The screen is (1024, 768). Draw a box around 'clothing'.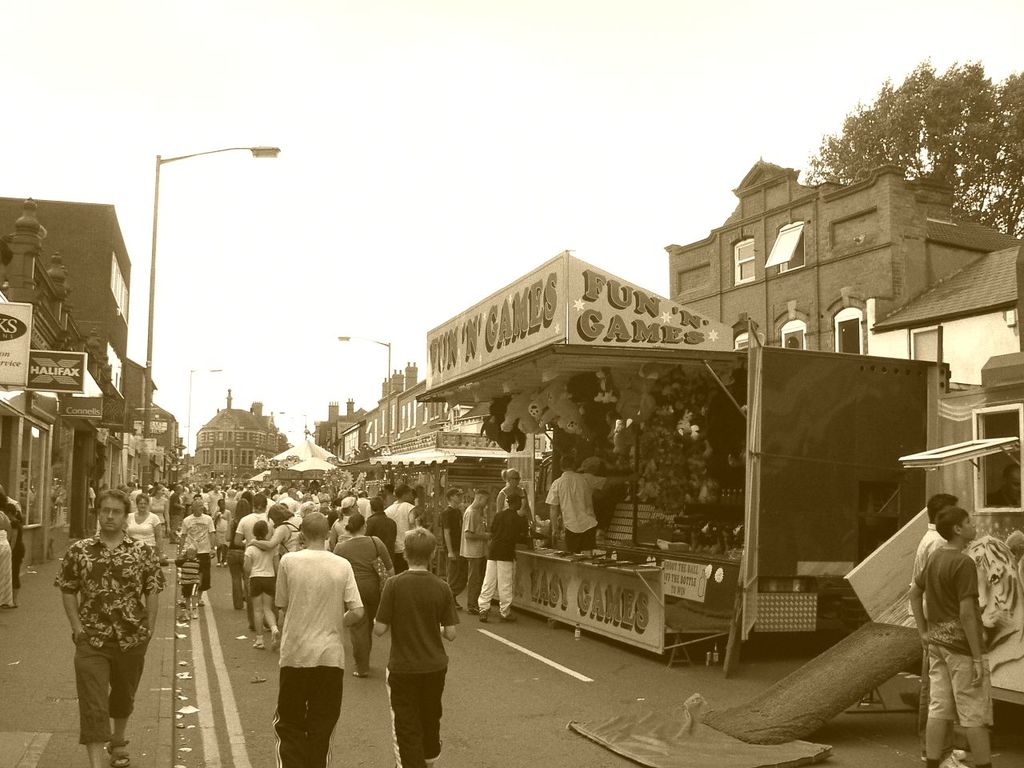
<bbox>244, 546, 276, 605</bbox>.
